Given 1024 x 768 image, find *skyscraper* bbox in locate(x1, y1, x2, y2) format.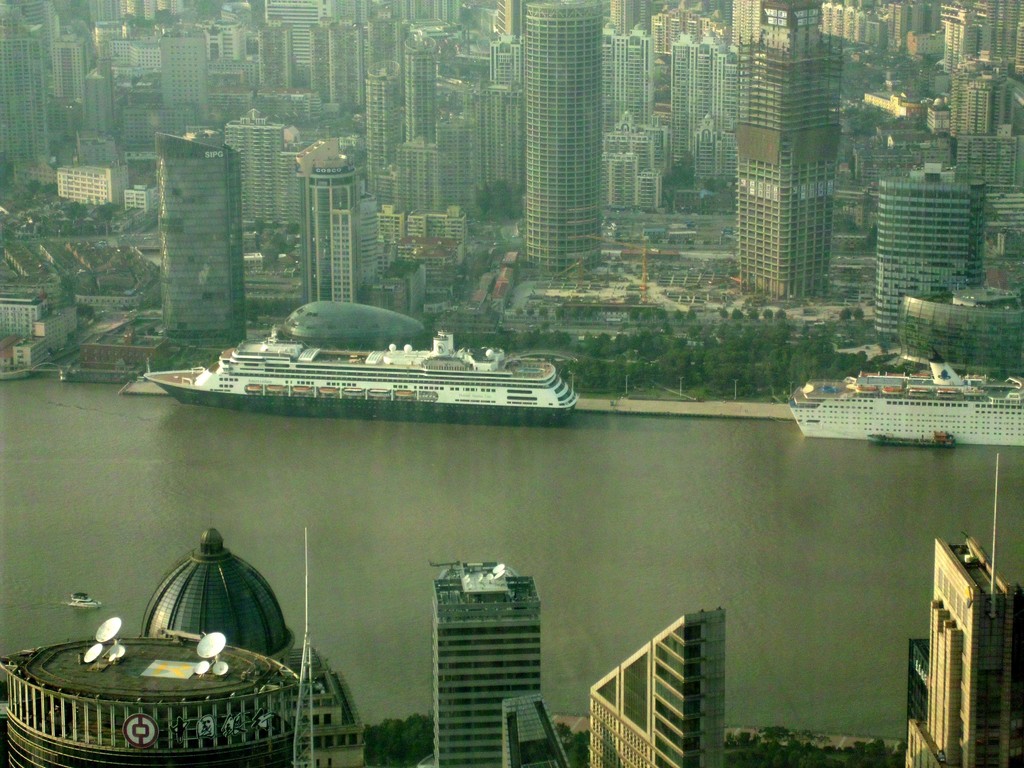
locate(161, 31, 205, 132).
